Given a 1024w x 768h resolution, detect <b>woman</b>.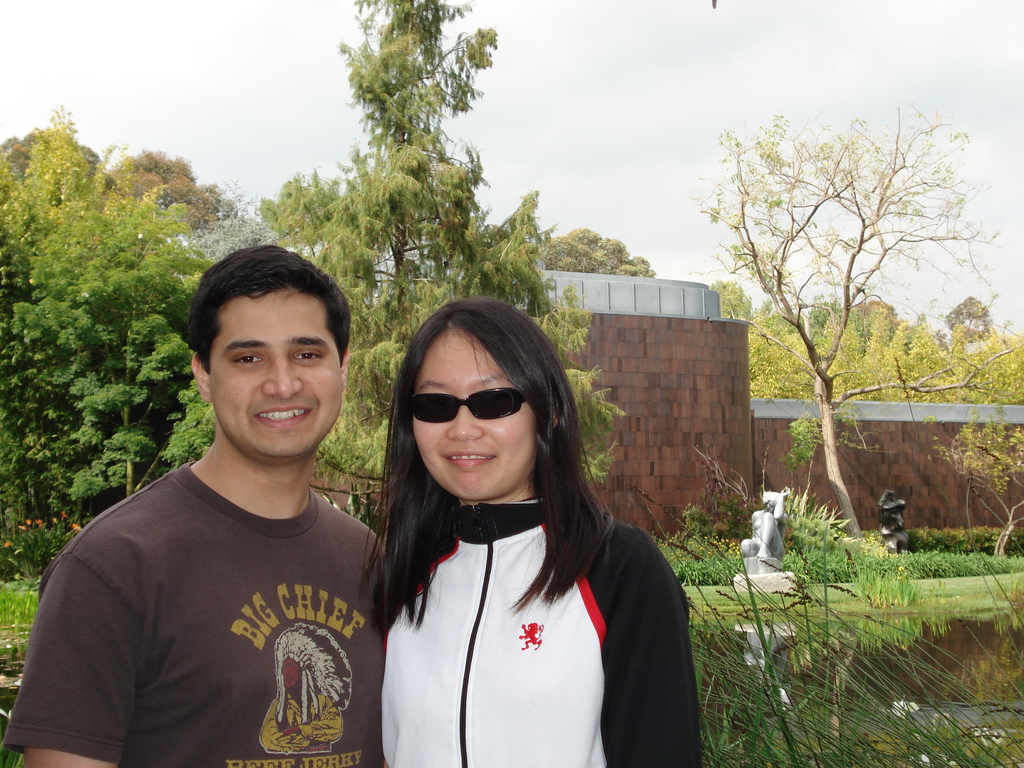
region(351, 304, 692, 767).
